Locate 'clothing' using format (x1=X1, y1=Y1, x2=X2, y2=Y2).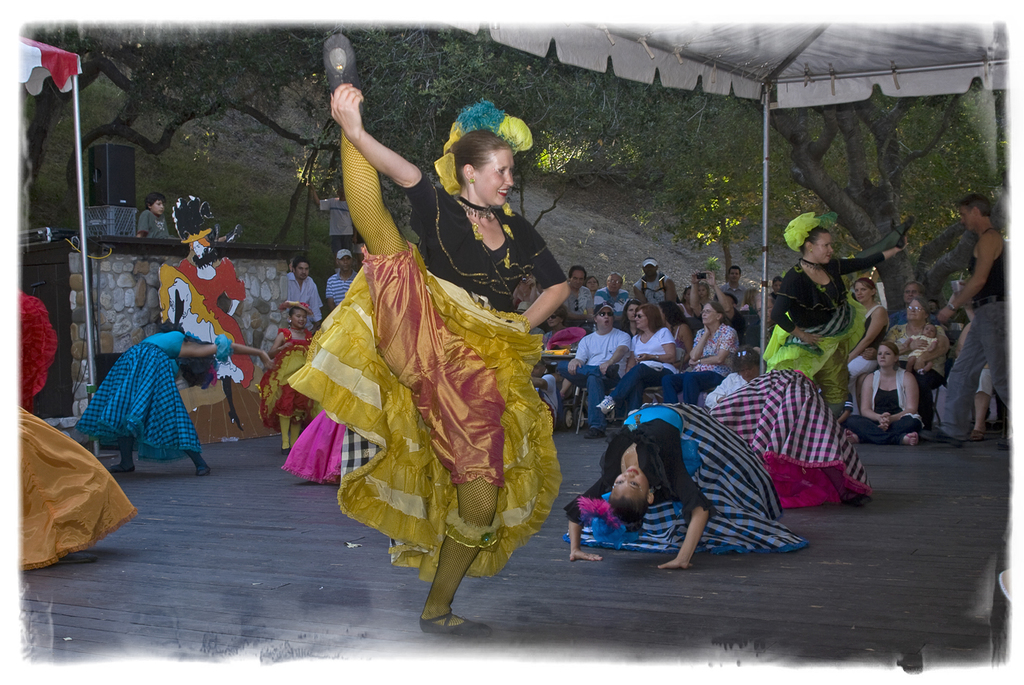
(x1=68, y1=329, x2=203, y2=458).
